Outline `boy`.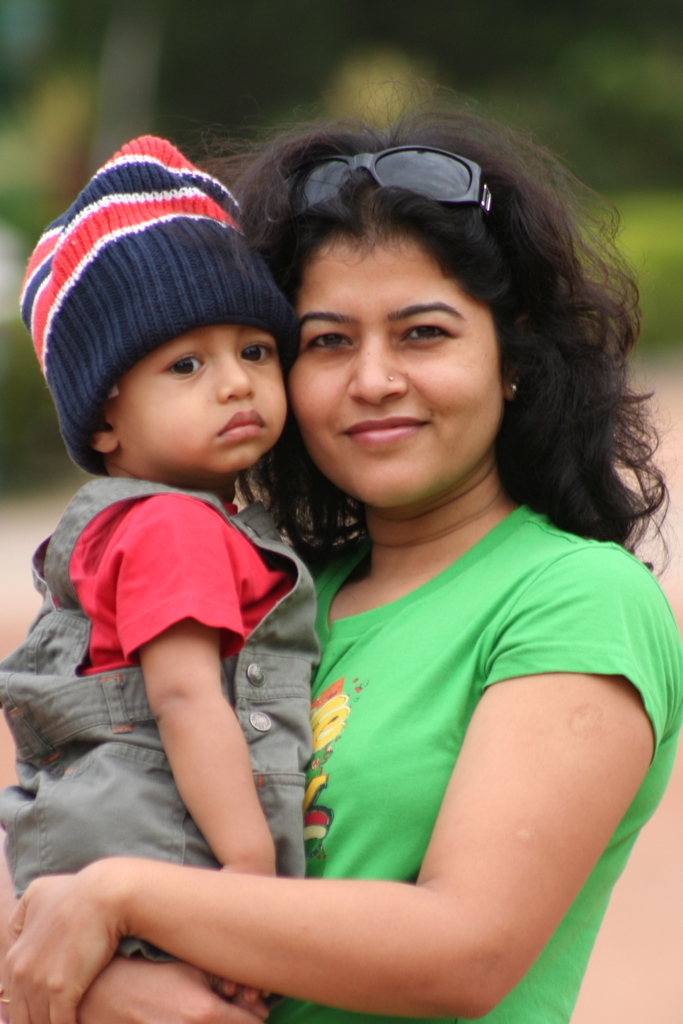
Outline: bbox=(33, 174, 327, 999).
